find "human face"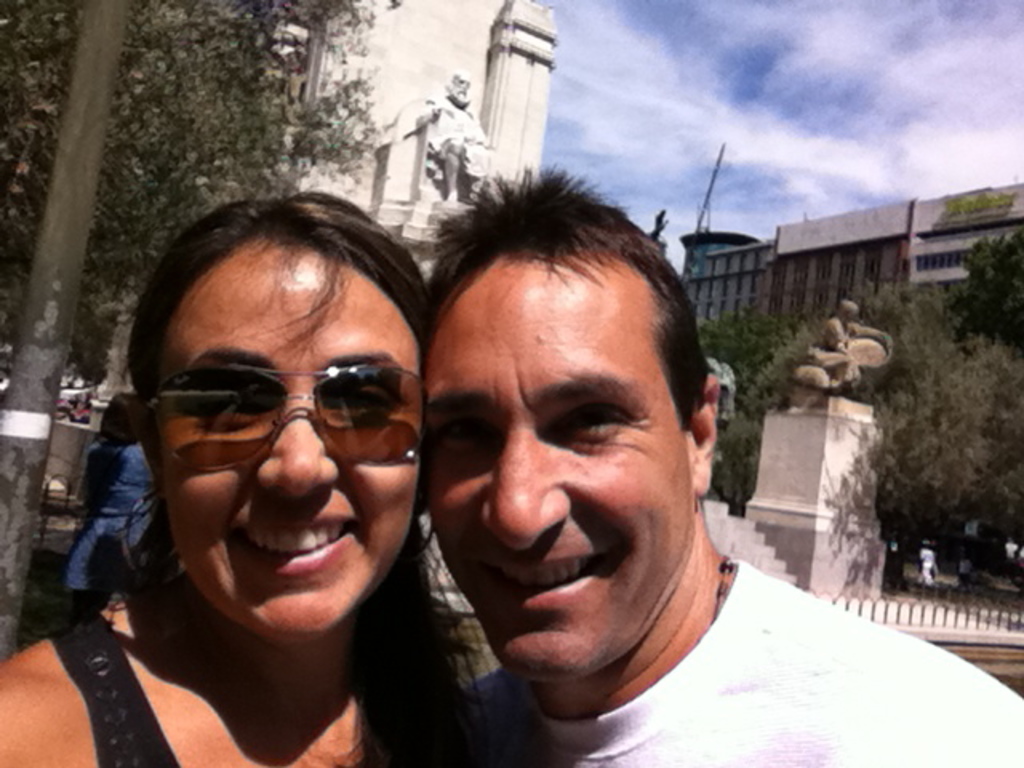
box(147, 240, 429, 656)
